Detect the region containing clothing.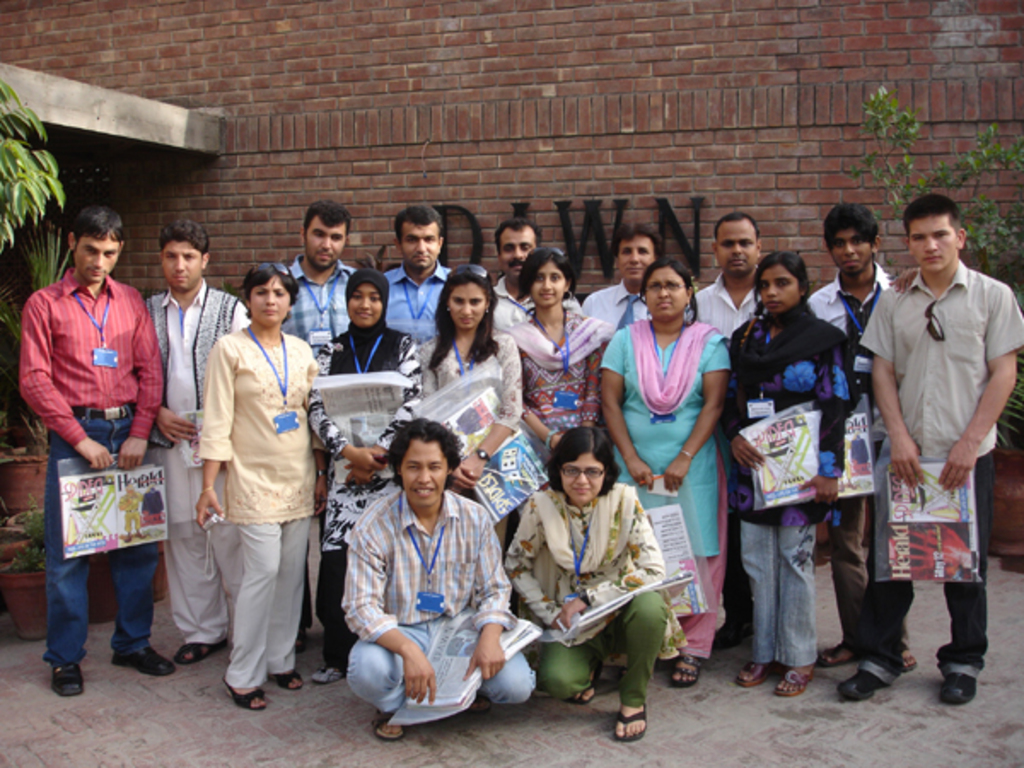
[x1=722, y1=304, x2=884, y2=654].
